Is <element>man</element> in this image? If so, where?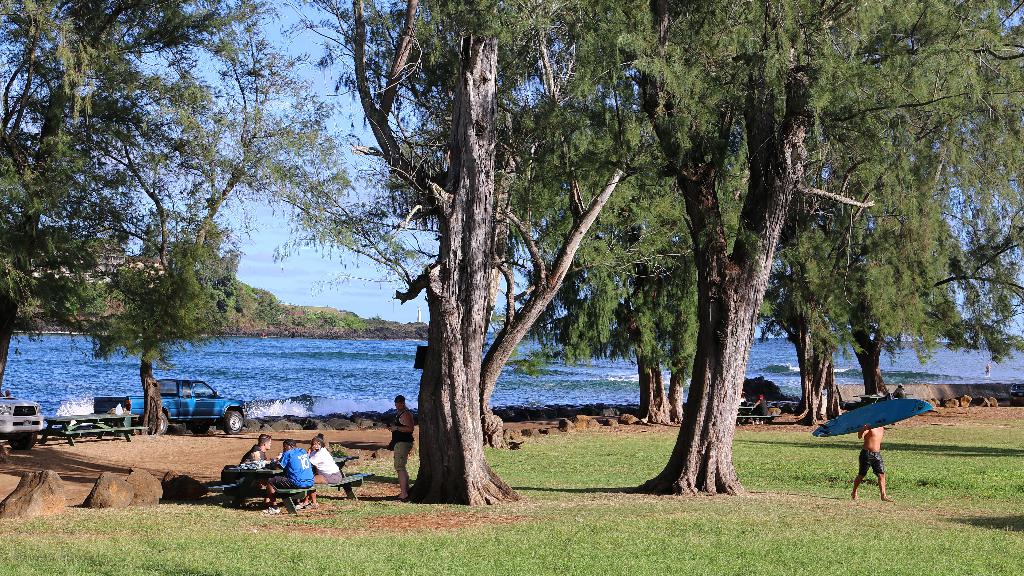
Yes, at l=239, t=434, r=268, b=465.
